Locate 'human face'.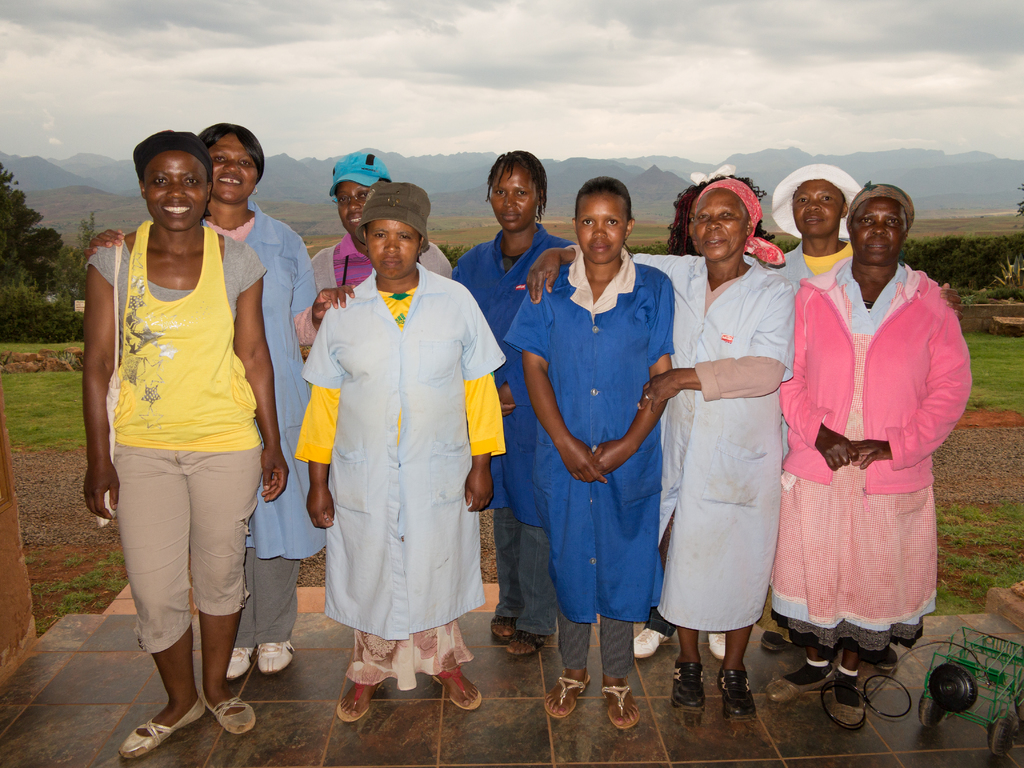
Bounding box: [left=369, top=221, right=417, bottom=275].
